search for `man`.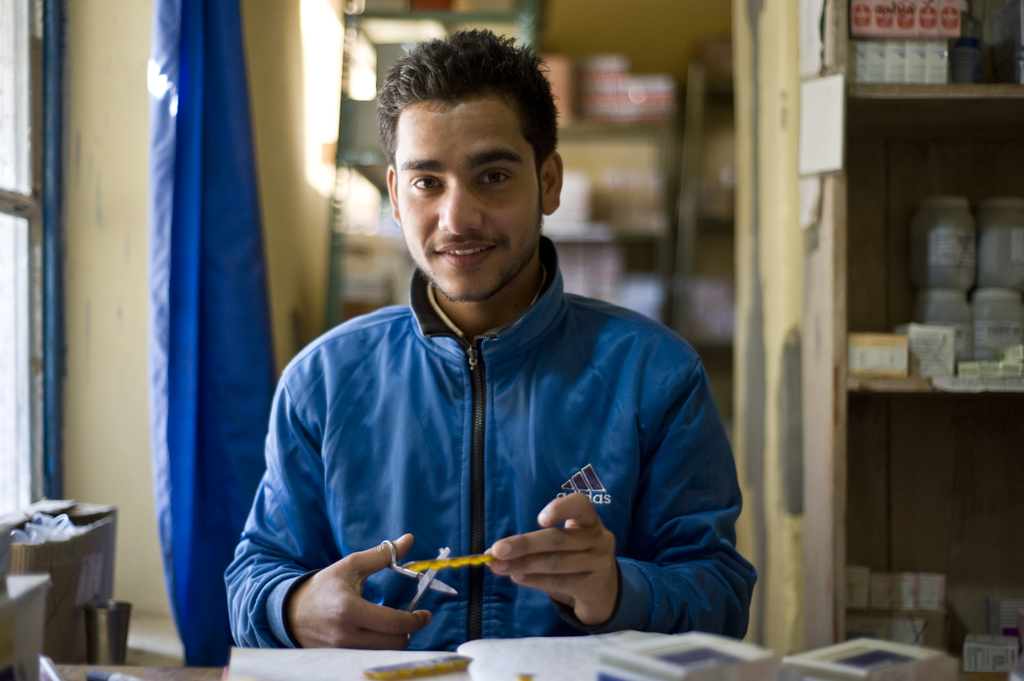
Found at pyautogui.locateOnScreen(205, 31, 756, 648).
